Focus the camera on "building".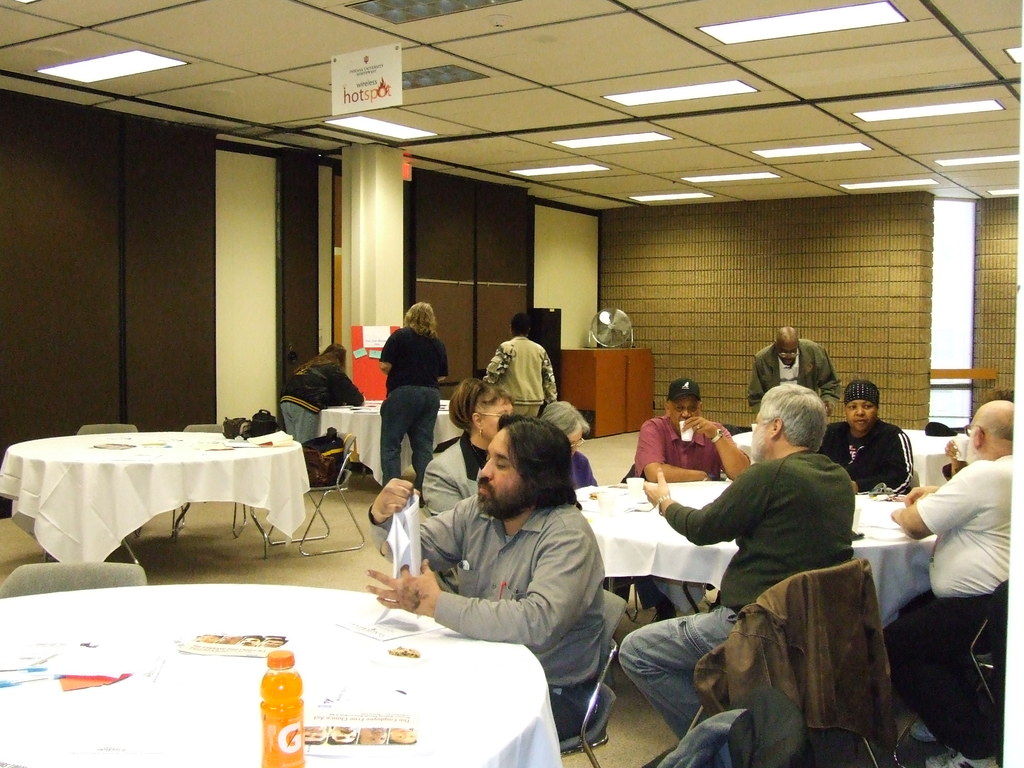
Focus region: [0,0,1023,767].
